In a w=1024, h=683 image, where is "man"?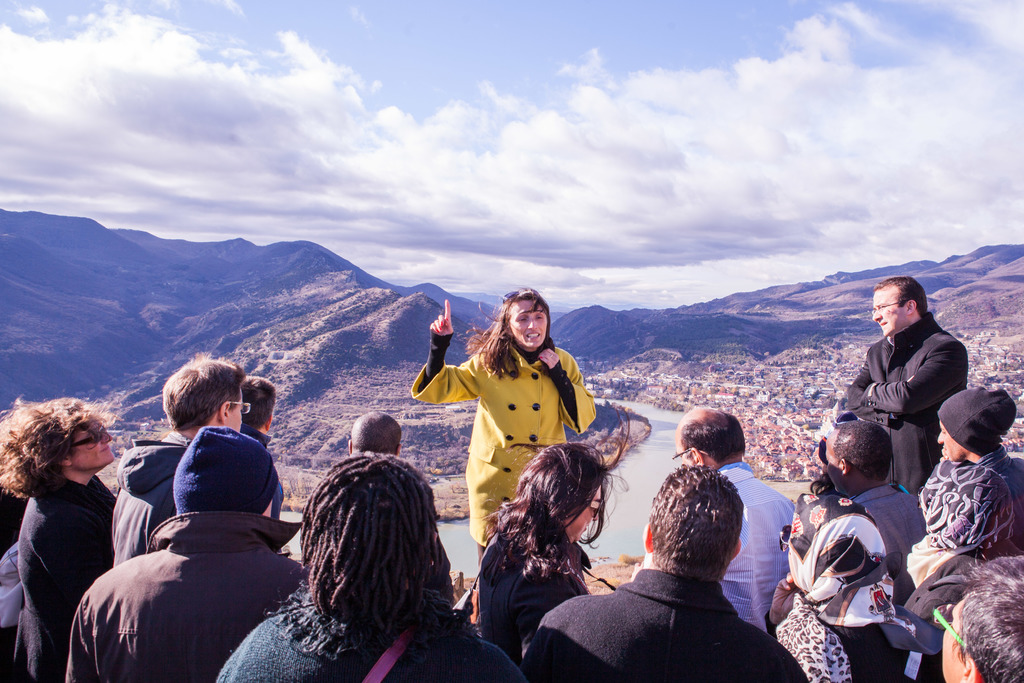
x1=840 y1=276 x2=966 y2=486.
